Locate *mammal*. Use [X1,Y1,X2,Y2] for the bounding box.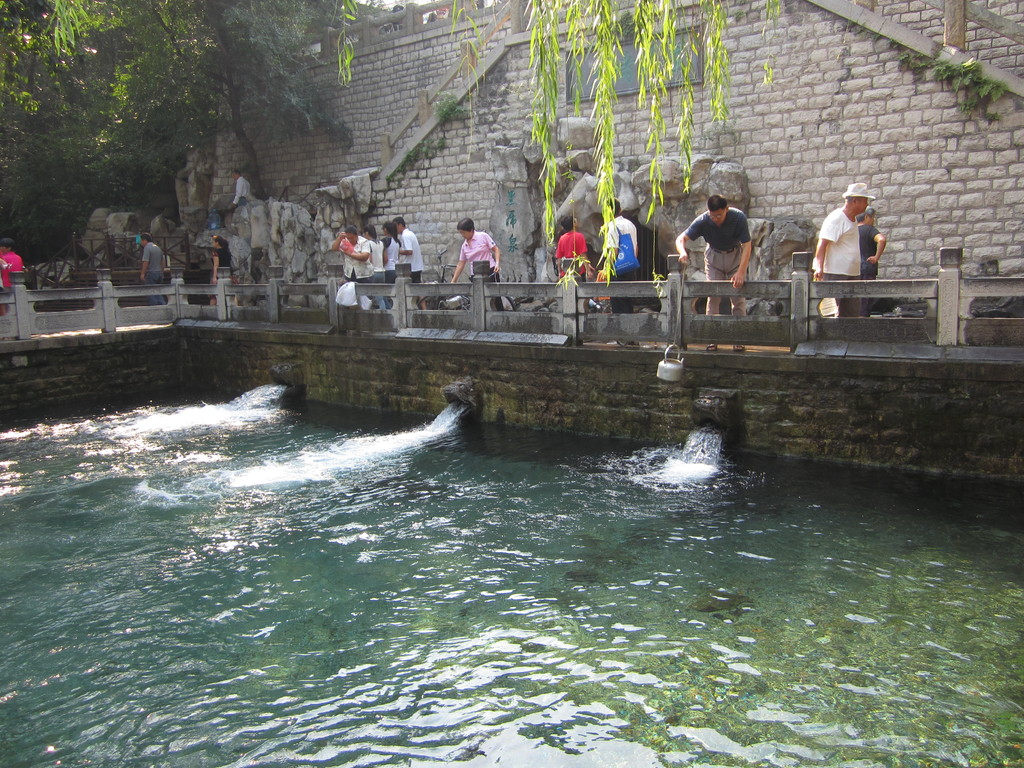
[598,198,643,344].
